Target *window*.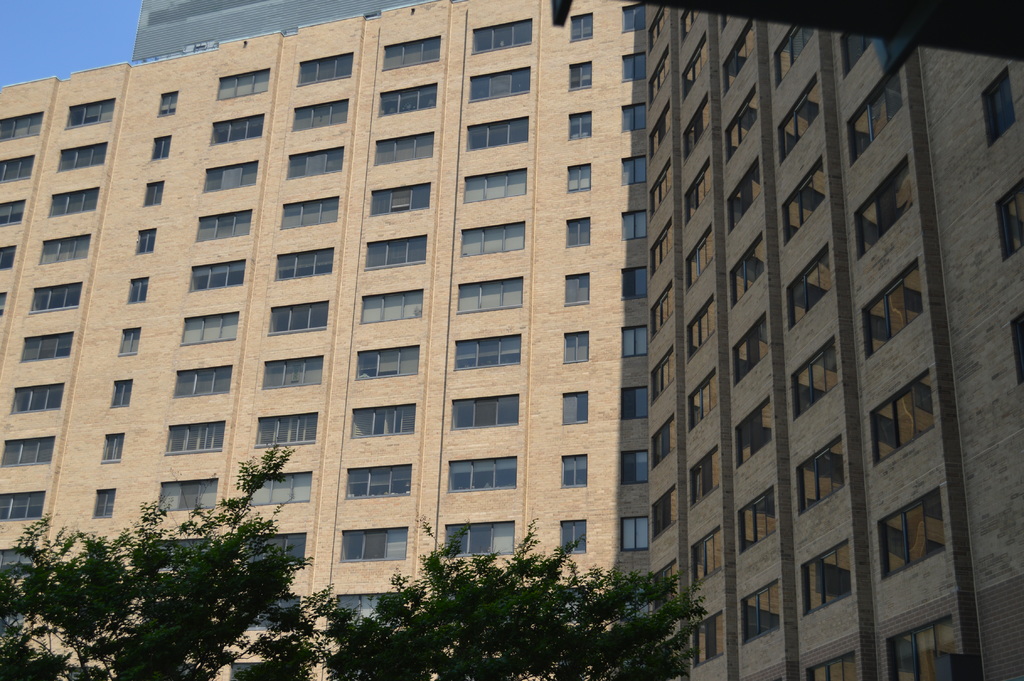
Target region: <box>644,276,679,336</box>.
